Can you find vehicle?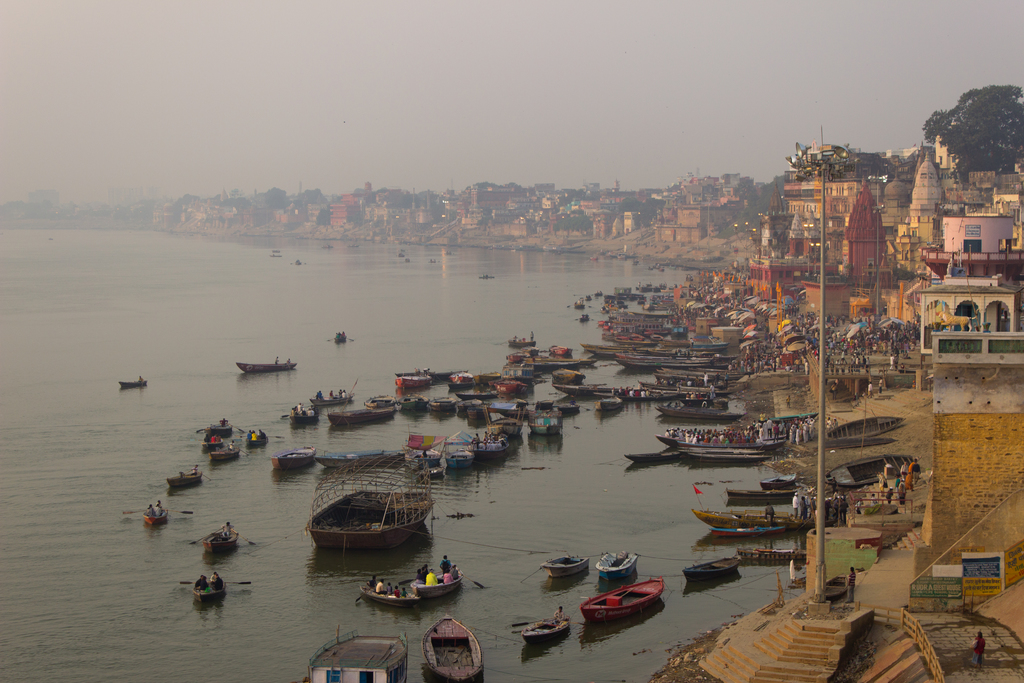
Yes, bounding box: crop(121, 505, 193, 526).
